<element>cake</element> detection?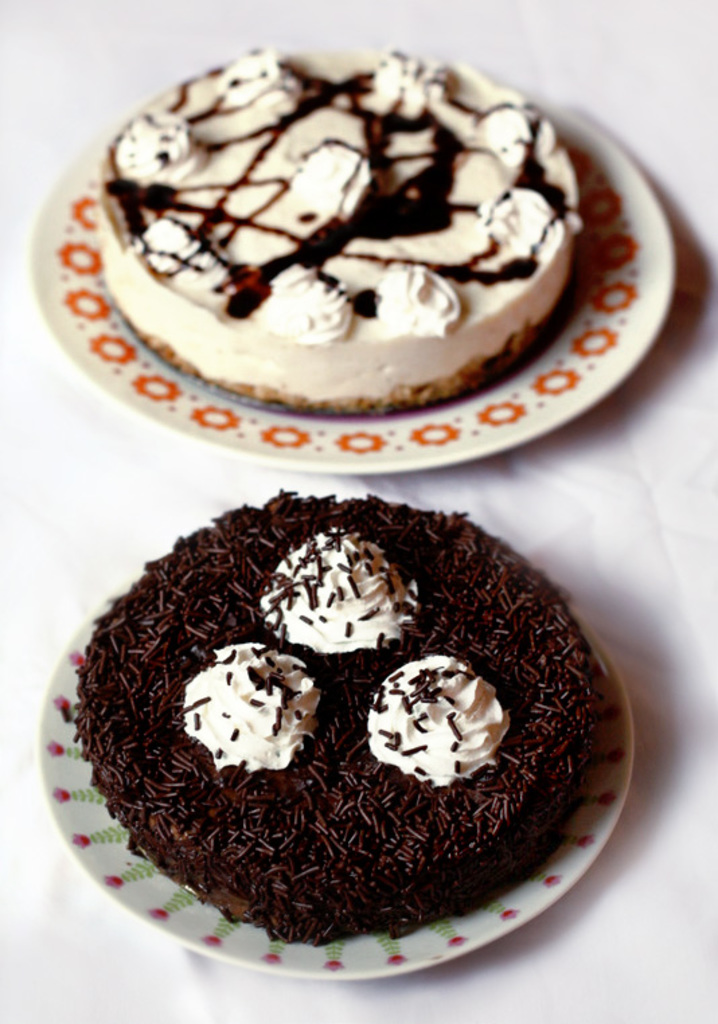
<region>93, 46, 585, 411</region>
